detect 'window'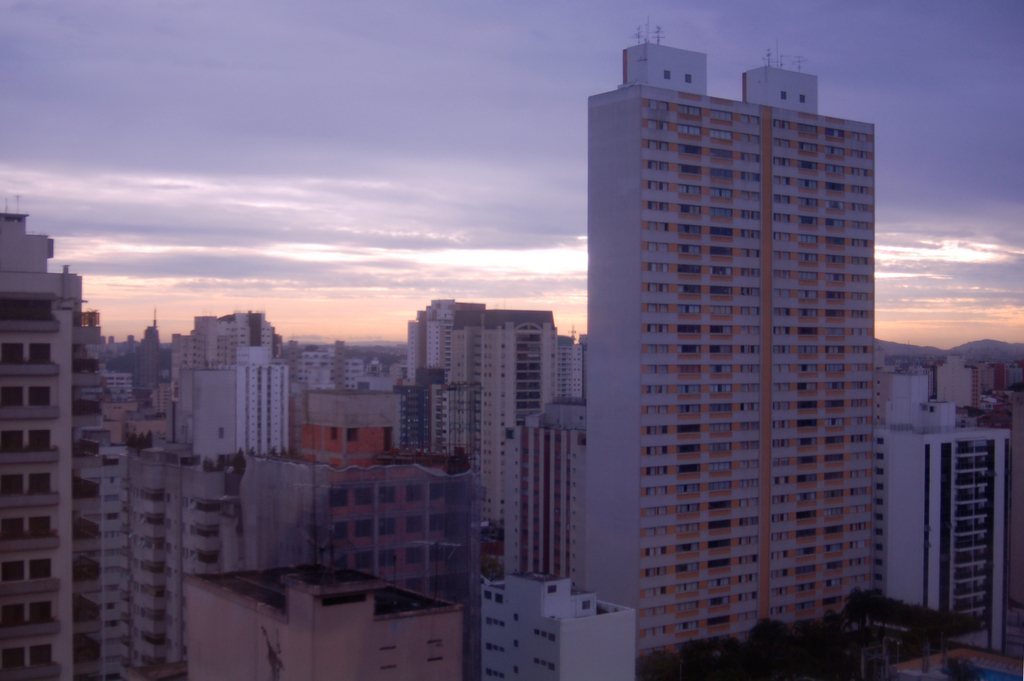
box(857, 346, 870, 352)
